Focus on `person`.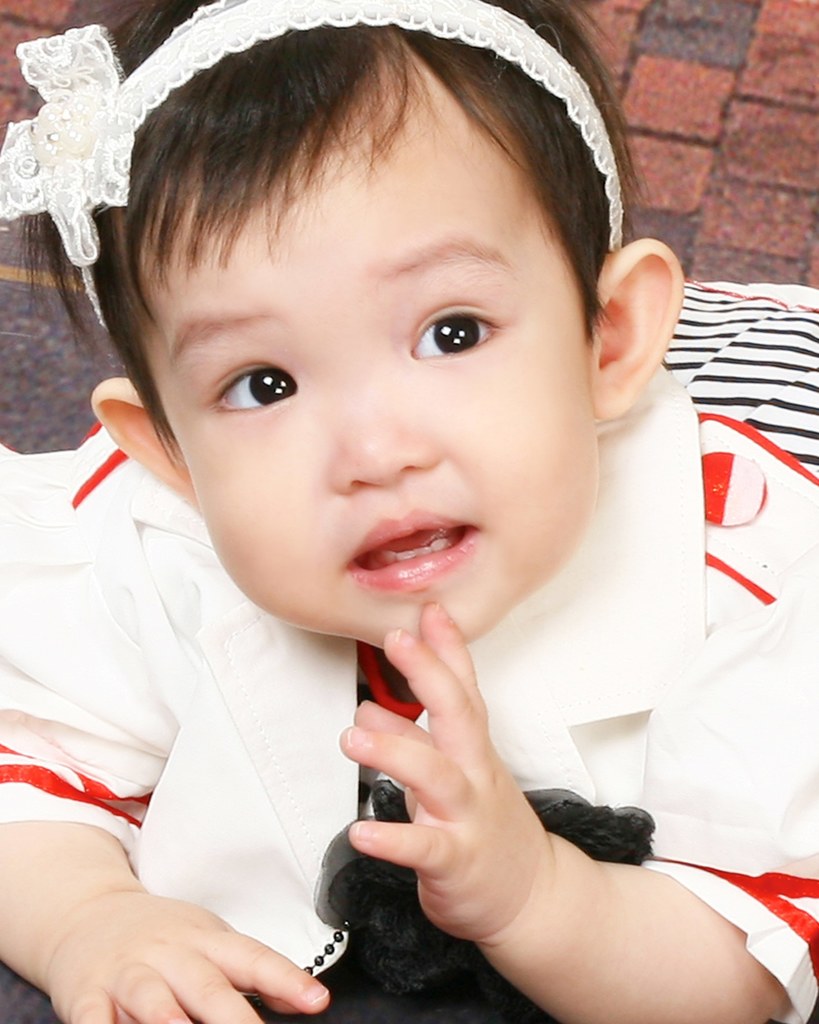
Focused at Rect(0, 0, 818, 1023).
